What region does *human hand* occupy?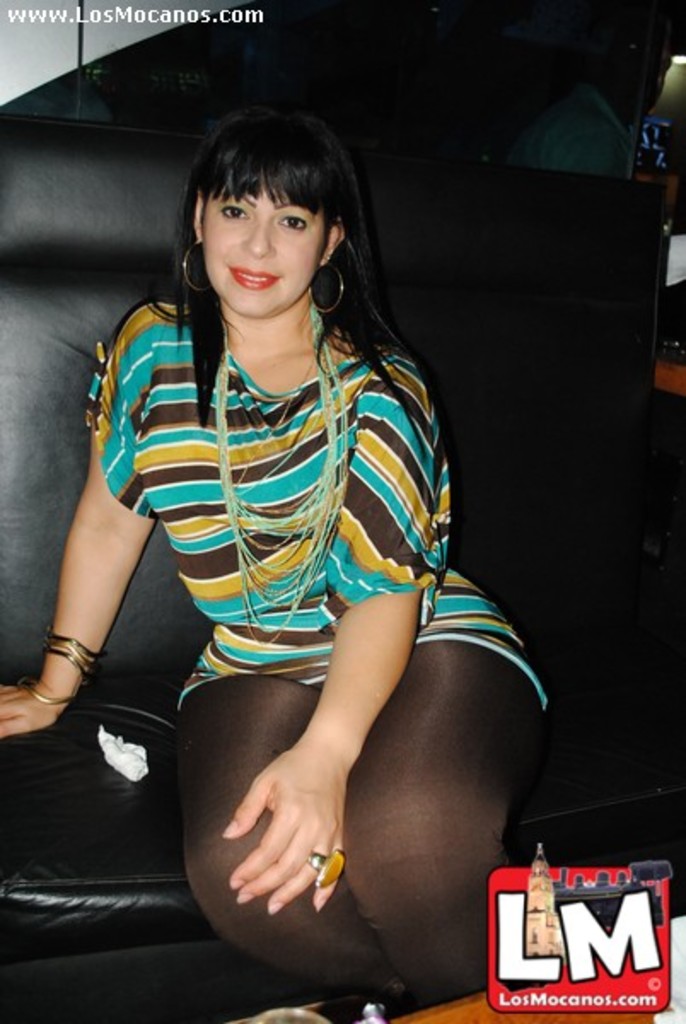
0, 684, 61, 734.
